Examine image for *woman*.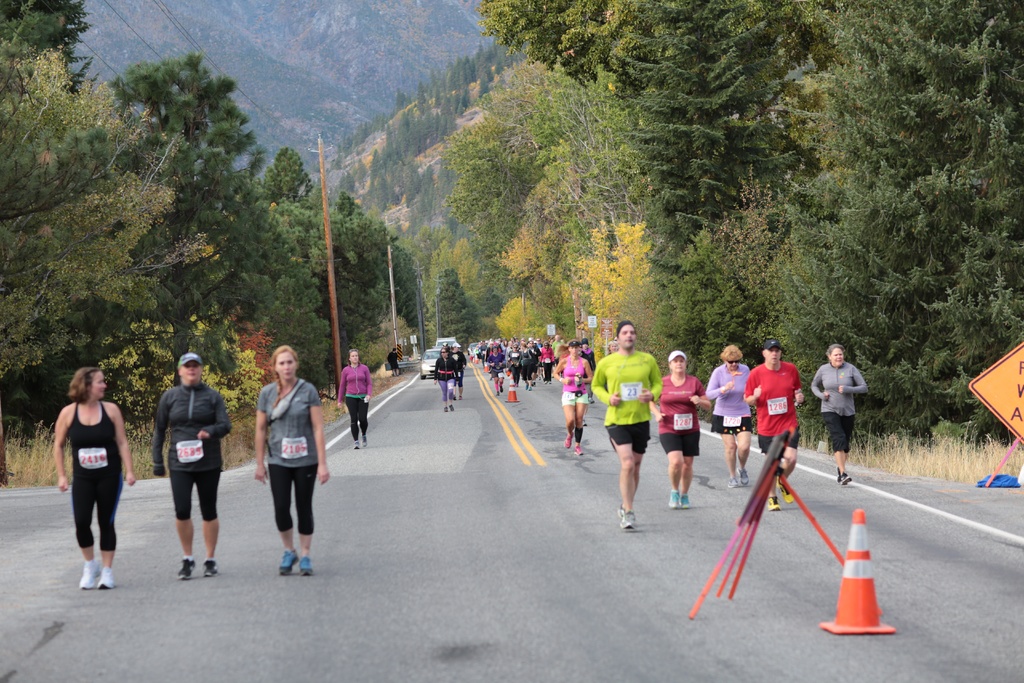
Examination result: <region>648, 347, 712, 511</region>.
